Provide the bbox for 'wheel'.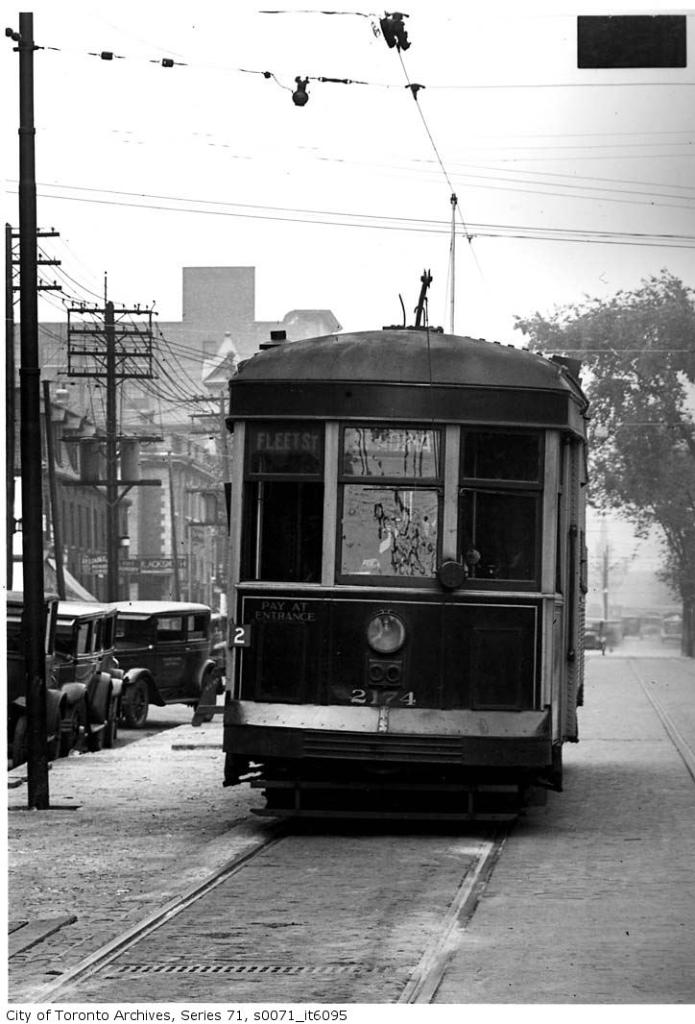
left=110, top=696, right=121, bottom=746.
